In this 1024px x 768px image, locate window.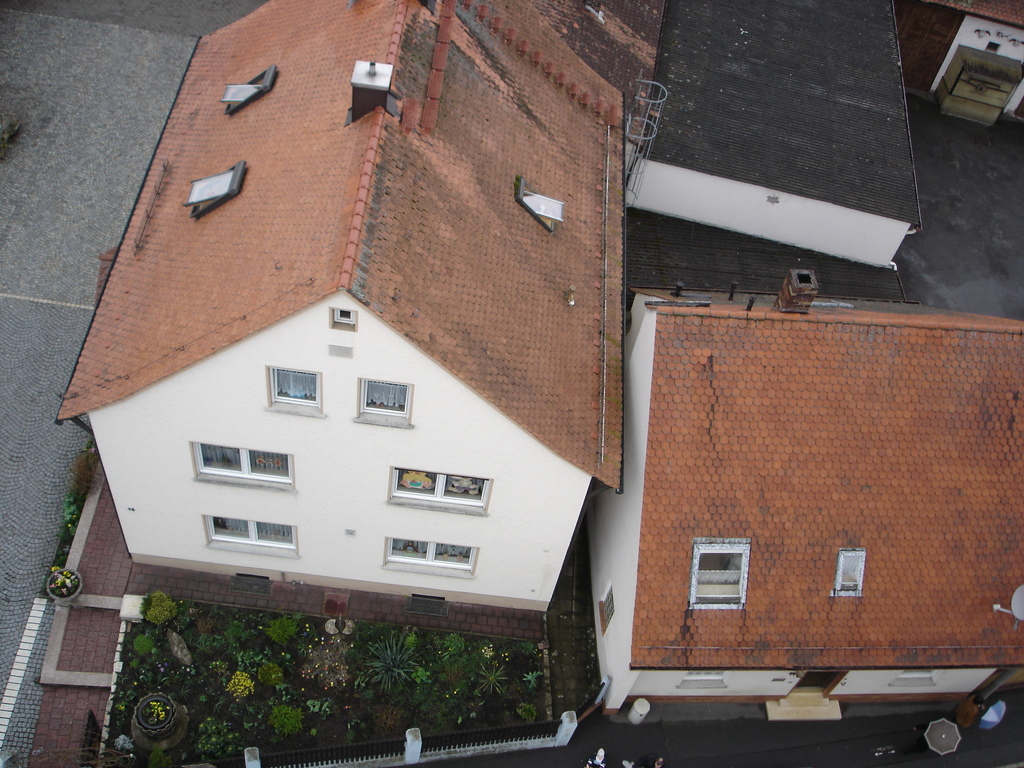
Bounding box: (380,528,477,576).
